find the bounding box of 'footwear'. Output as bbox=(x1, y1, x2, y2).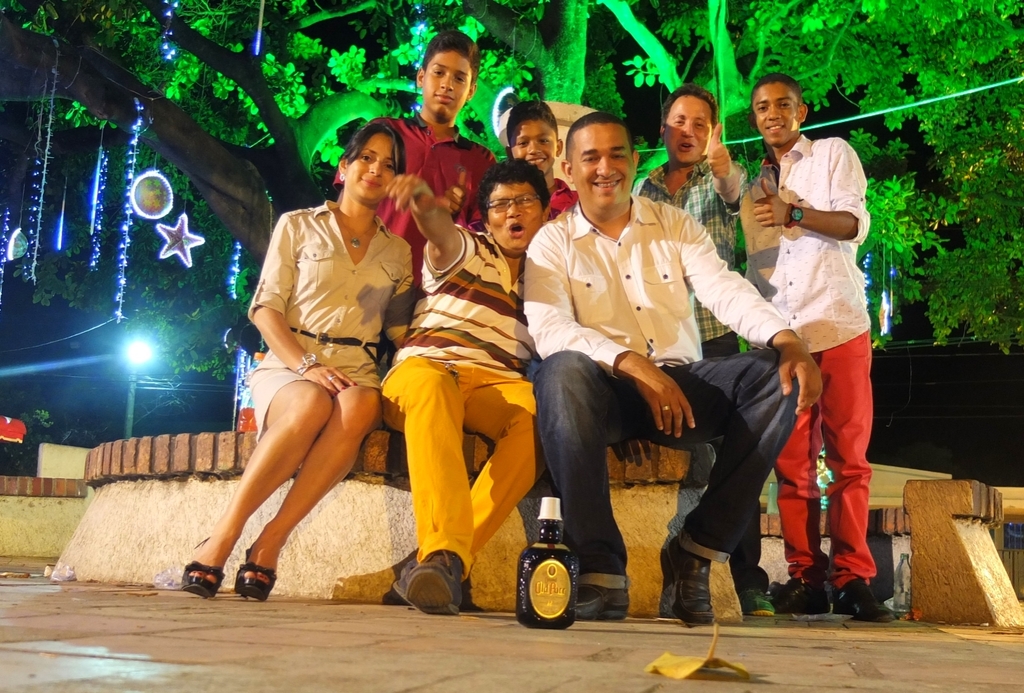
bbox=(389, 545, 420, 610).
